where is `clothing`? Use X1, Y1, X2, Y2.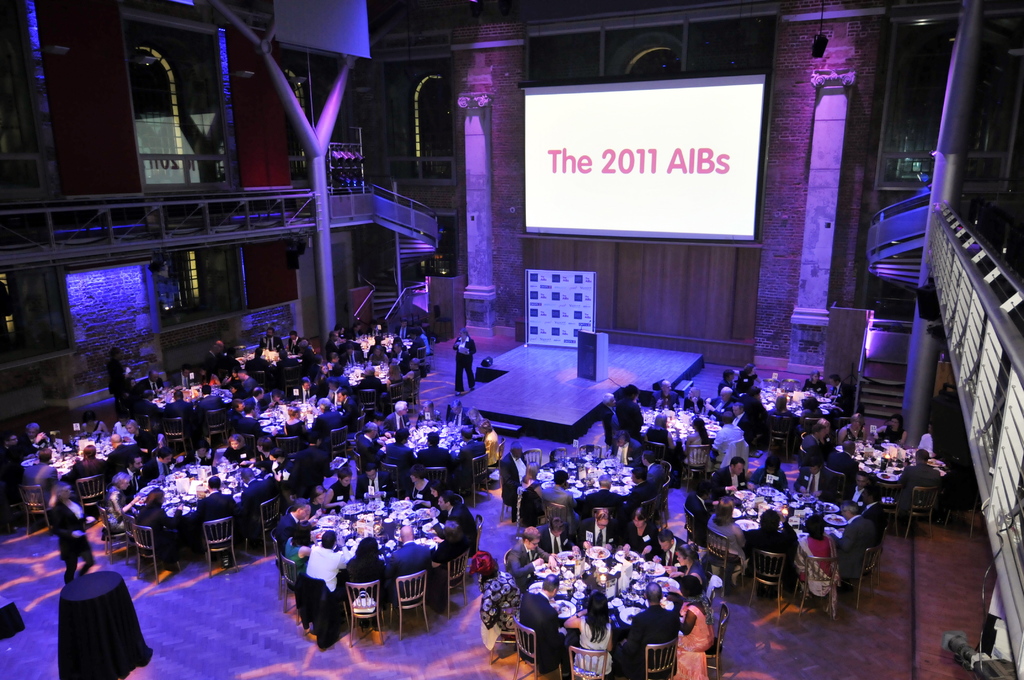
387, 539, 436, 595.
